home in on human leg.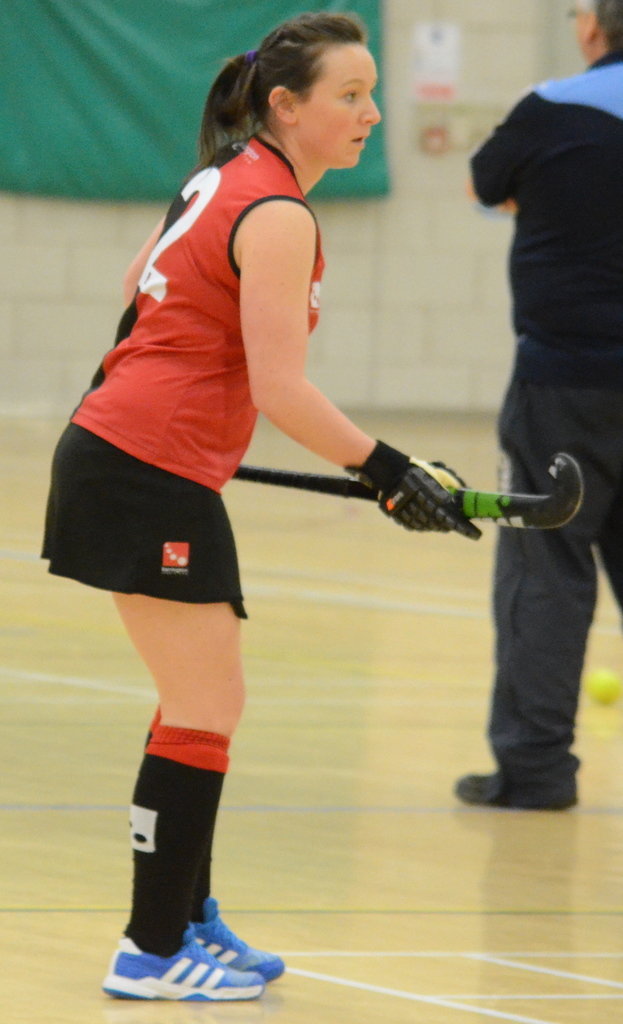
Homed in at <bbox>102, 579, 272, 998</bbox>.
